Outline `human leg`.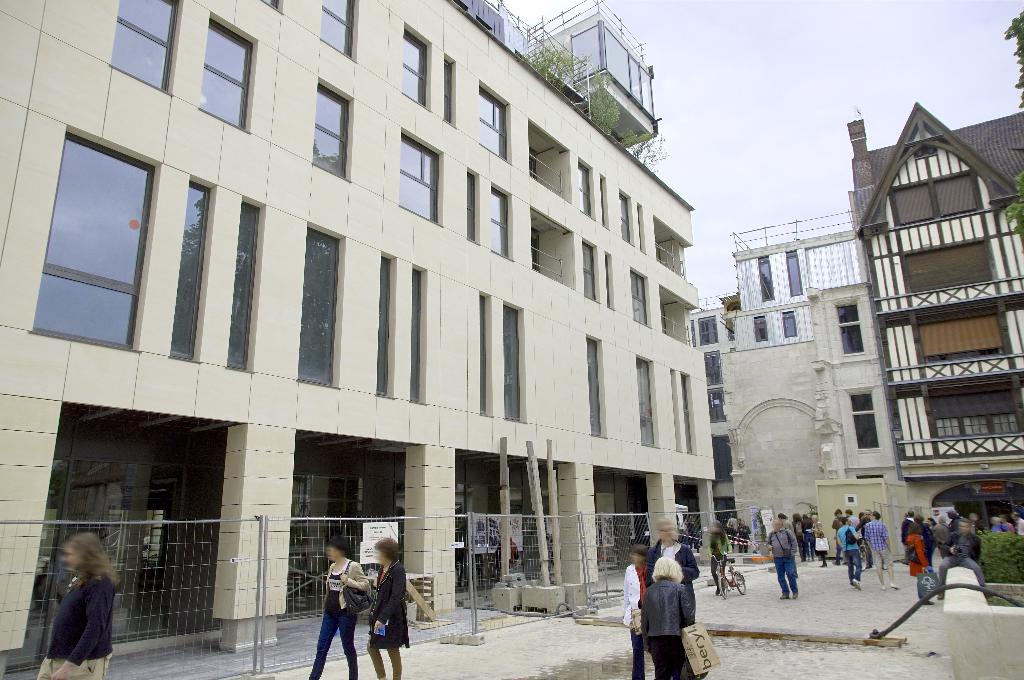
Outline: crop(877, 556, 900, 590).
